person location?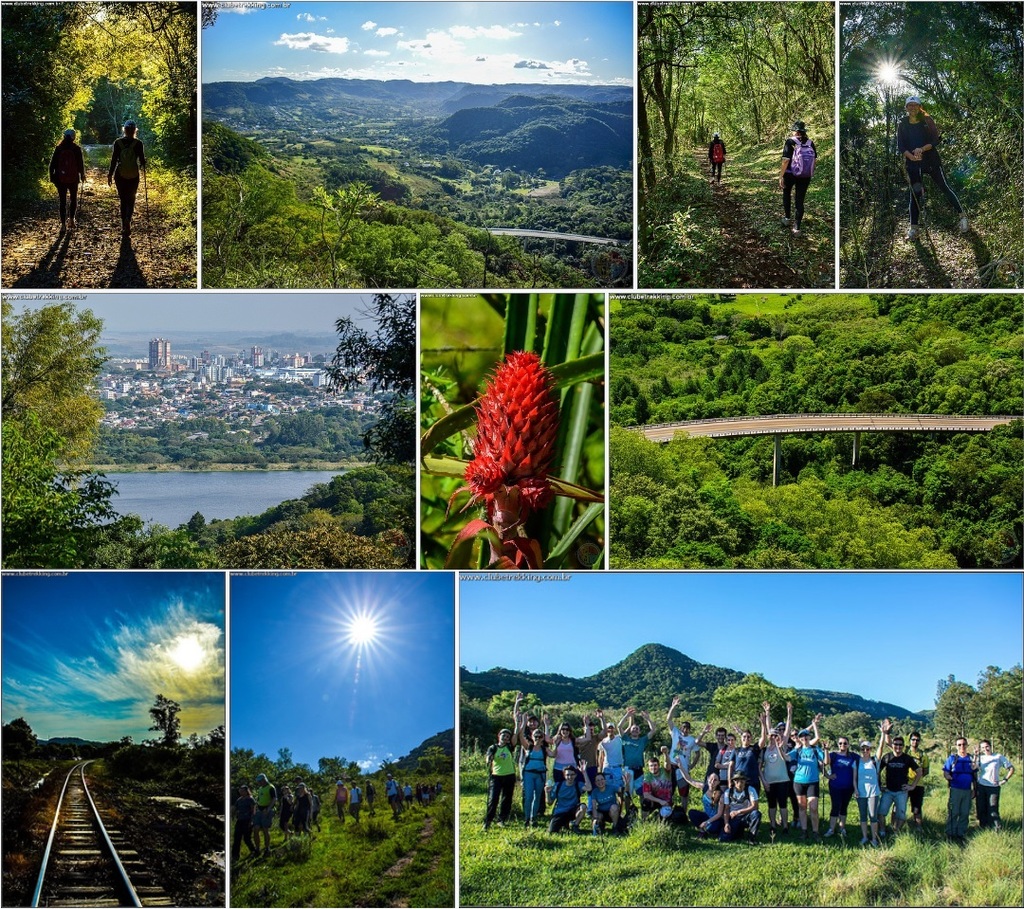
697,721,732,803
